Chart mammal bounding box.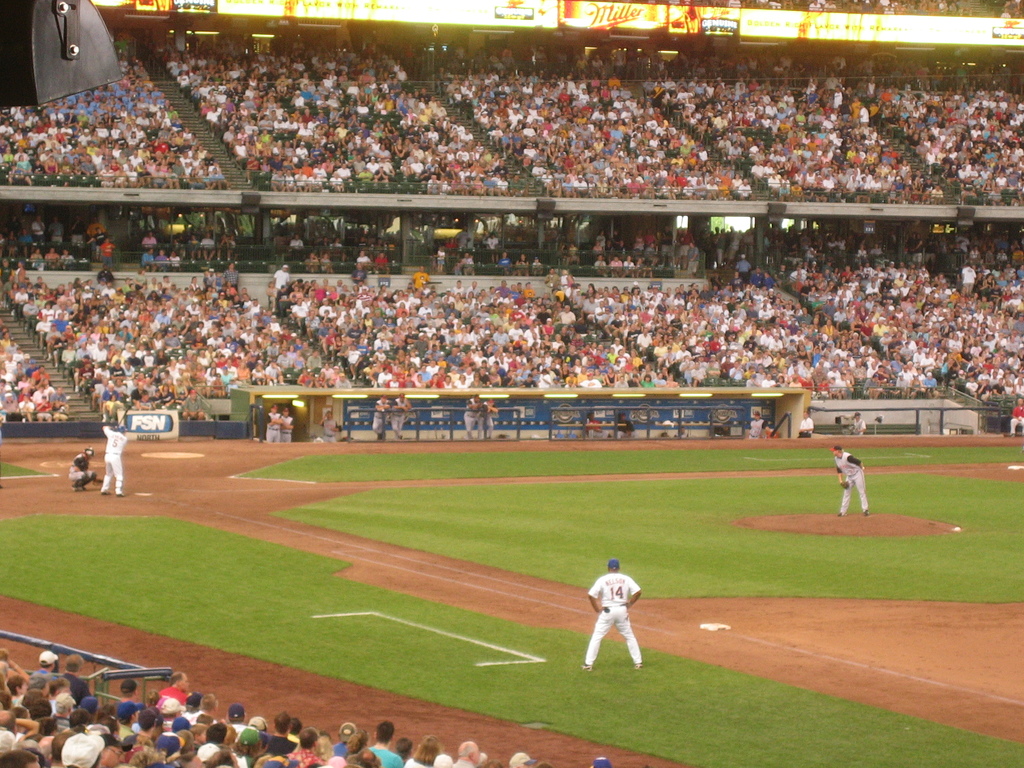
Charted: <region>388, 390, 413, 435</region>.
